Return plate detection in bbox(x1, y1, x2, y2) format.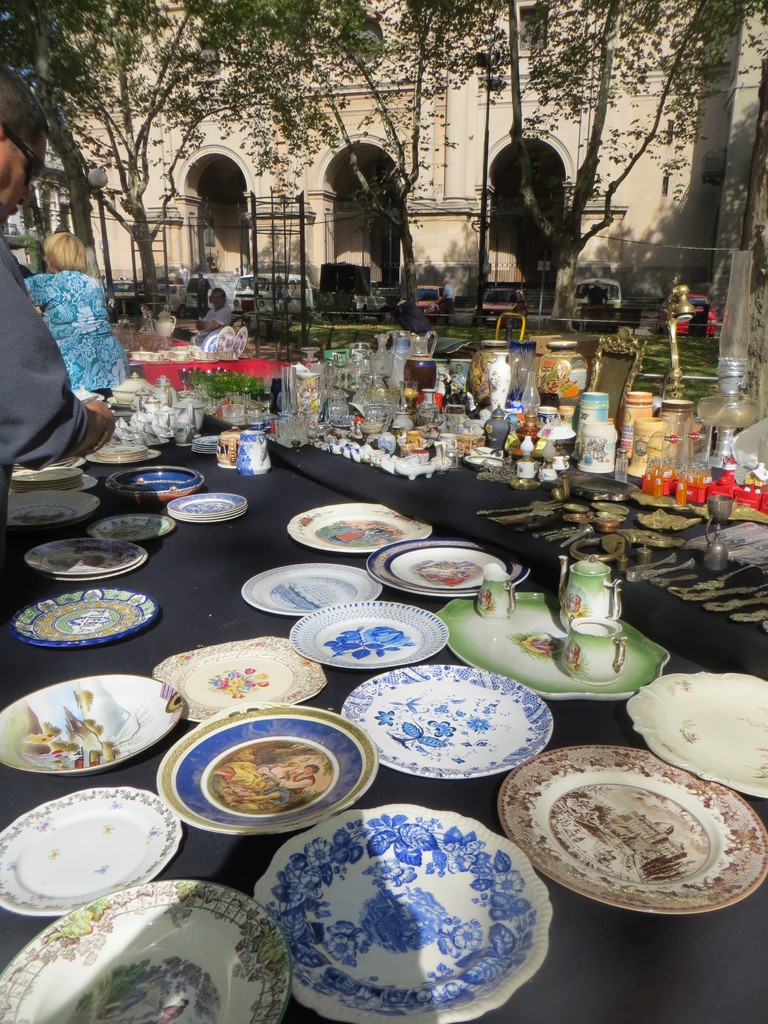
bbox(103, 460, 204, 507).
